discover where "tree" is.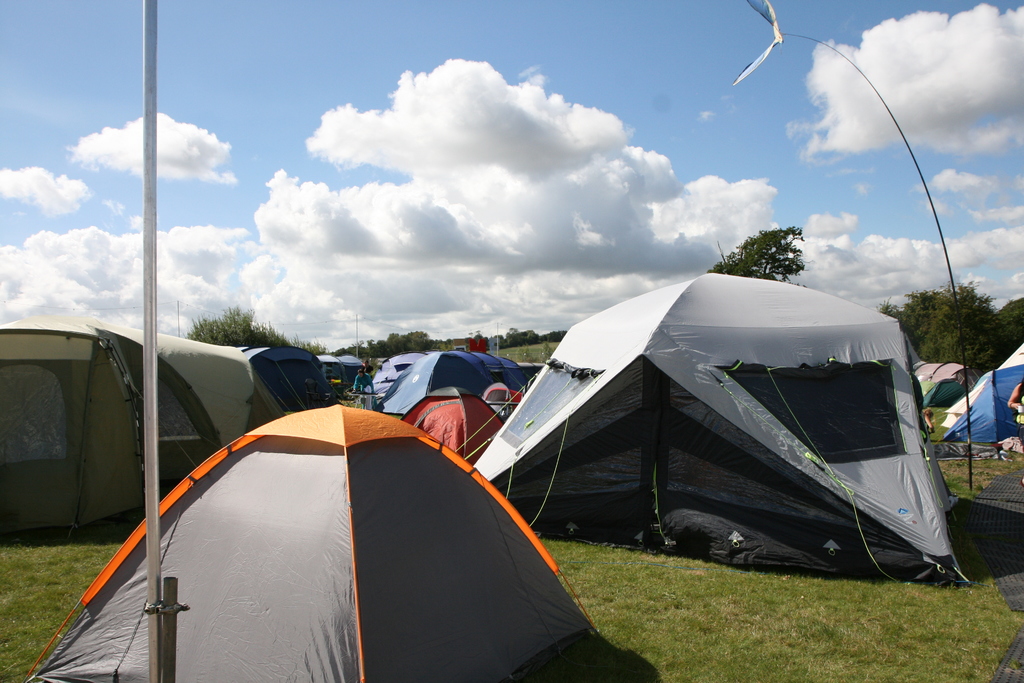
Discovered at l=706, t=227, r=813, b=292.
